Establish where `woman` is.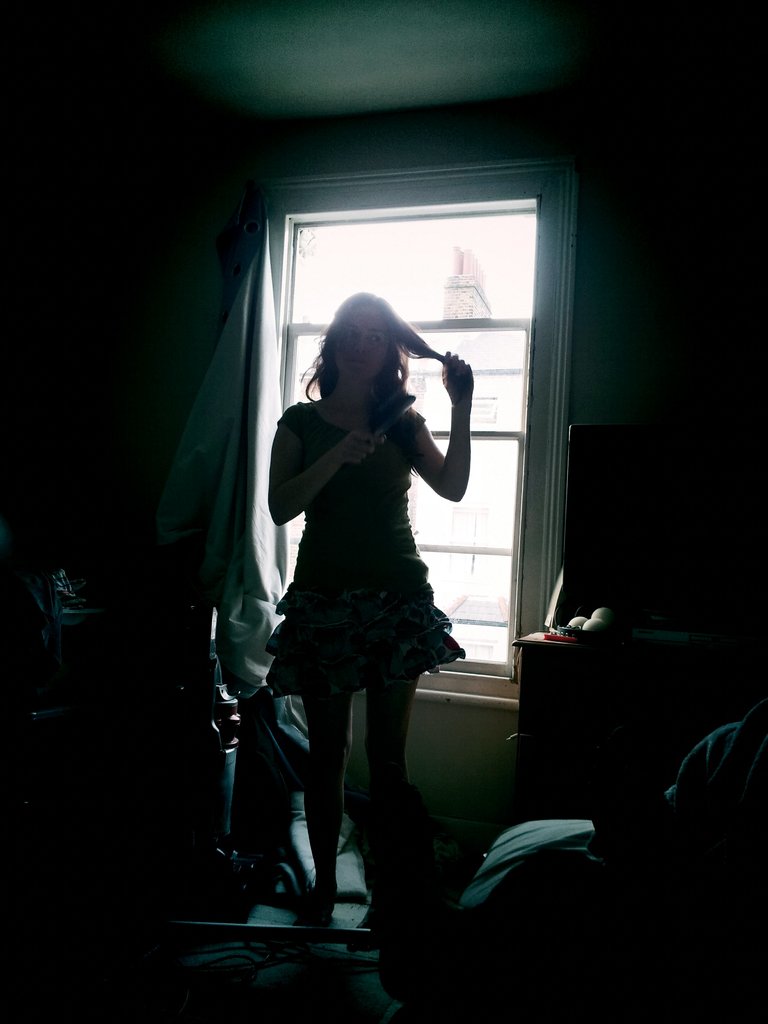
Established at <region>227, 273, 480, 908</region>.
